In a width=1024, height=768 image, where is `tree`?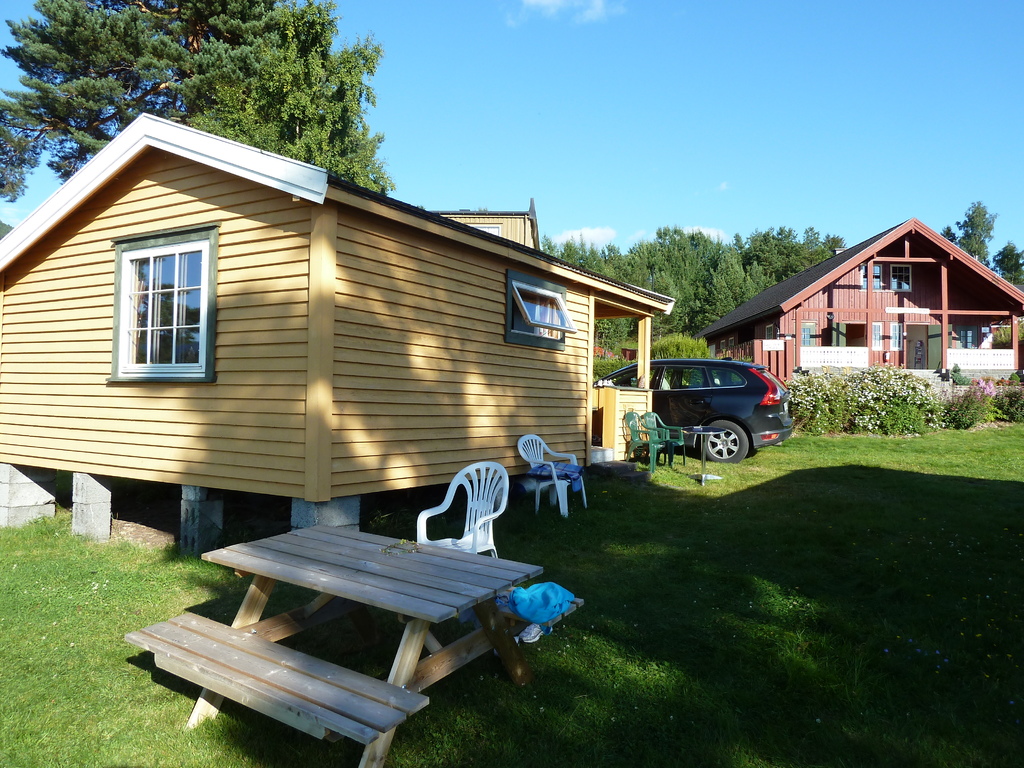
987/249/1023/282.
